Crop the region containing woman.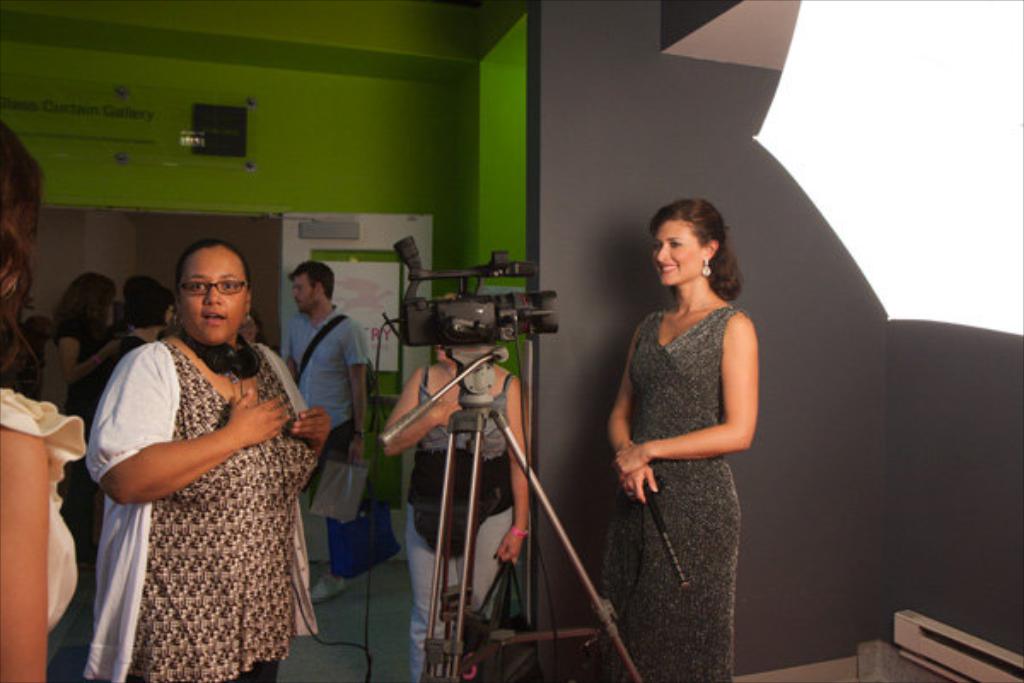
Crop region: x1=82 y1=280 x2=177 y2=555.
